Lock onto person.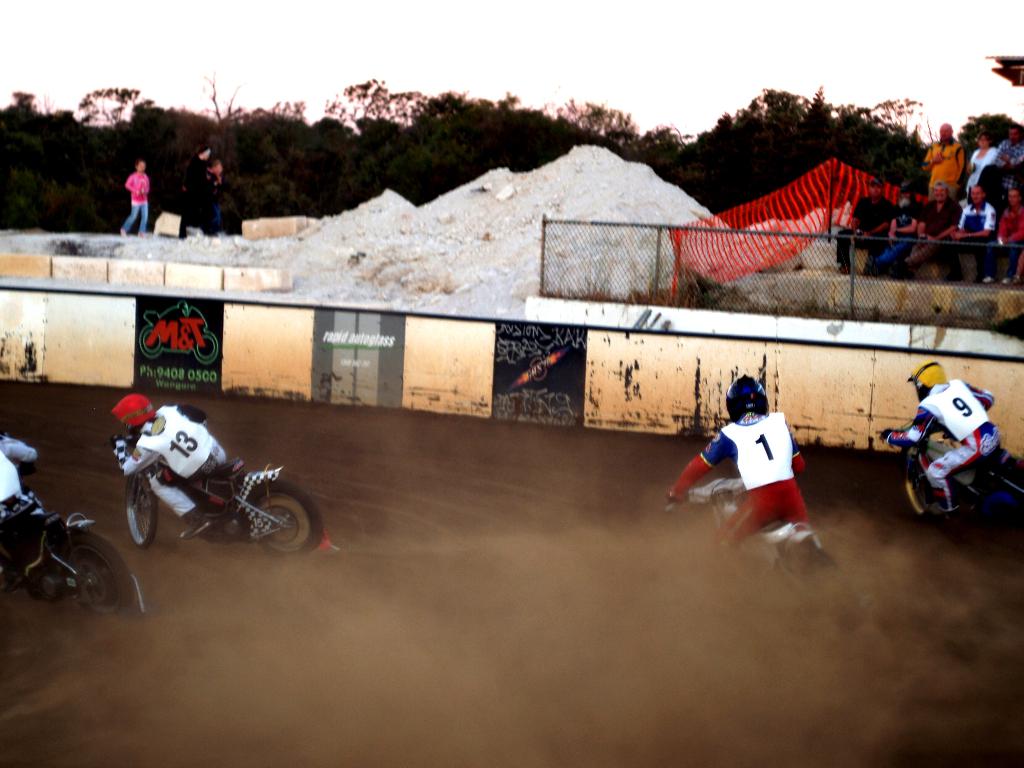
Locked: <bbox>998, 125, 1023, 174</bbox>.
